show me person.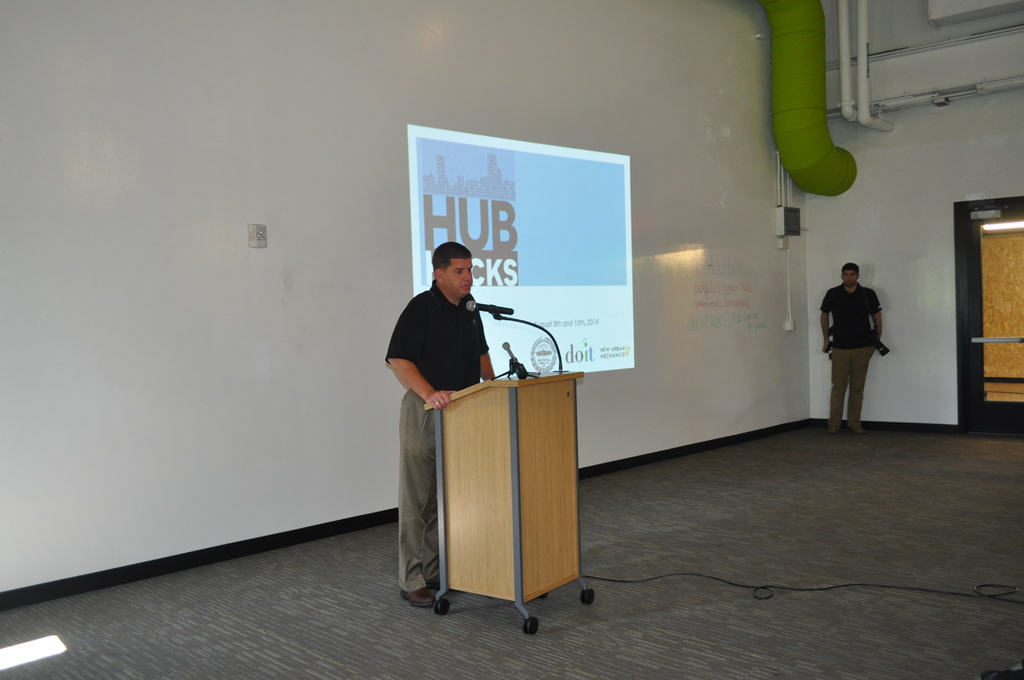
person is here: 833,245,902,435.
